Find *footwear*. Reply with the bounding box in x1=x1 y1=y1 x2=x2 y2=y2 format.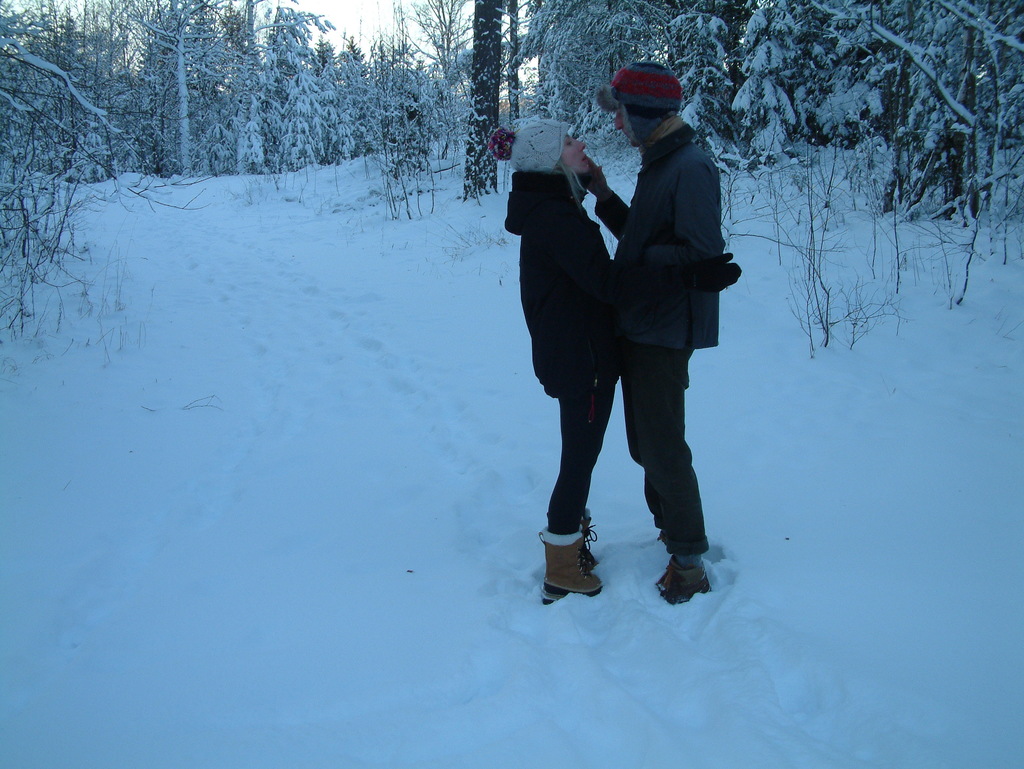
x1=536 y1=532 x2=607 y2=612.
